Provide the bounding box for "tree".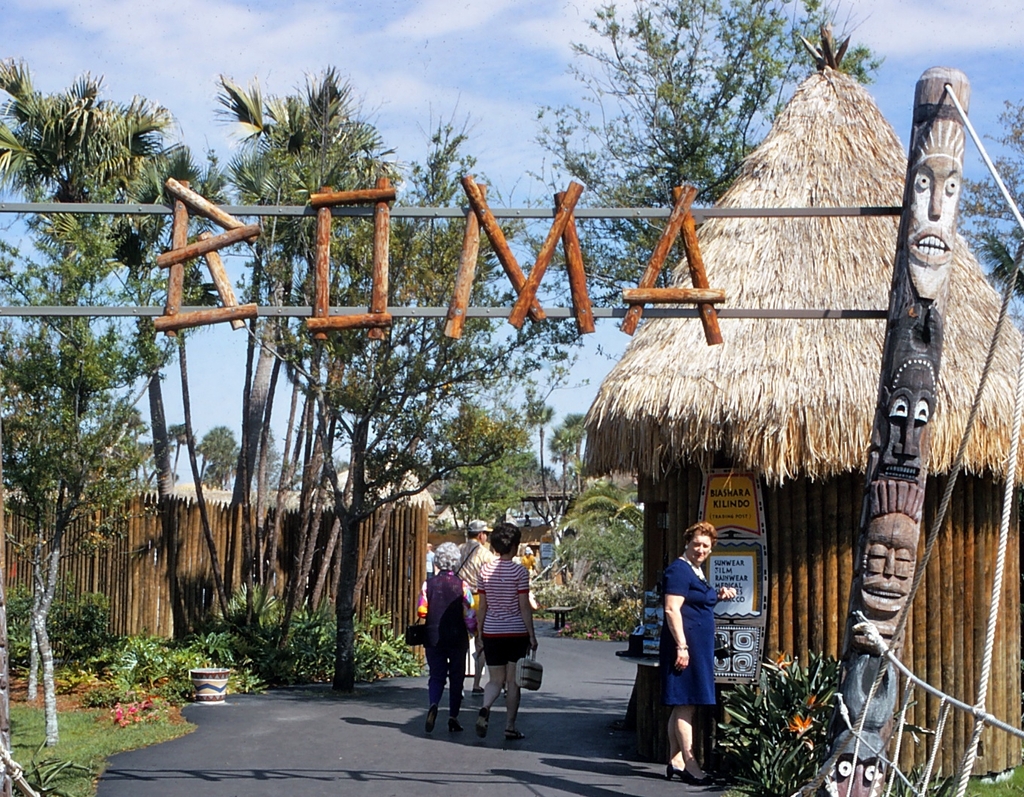
952/97/1023/342.
